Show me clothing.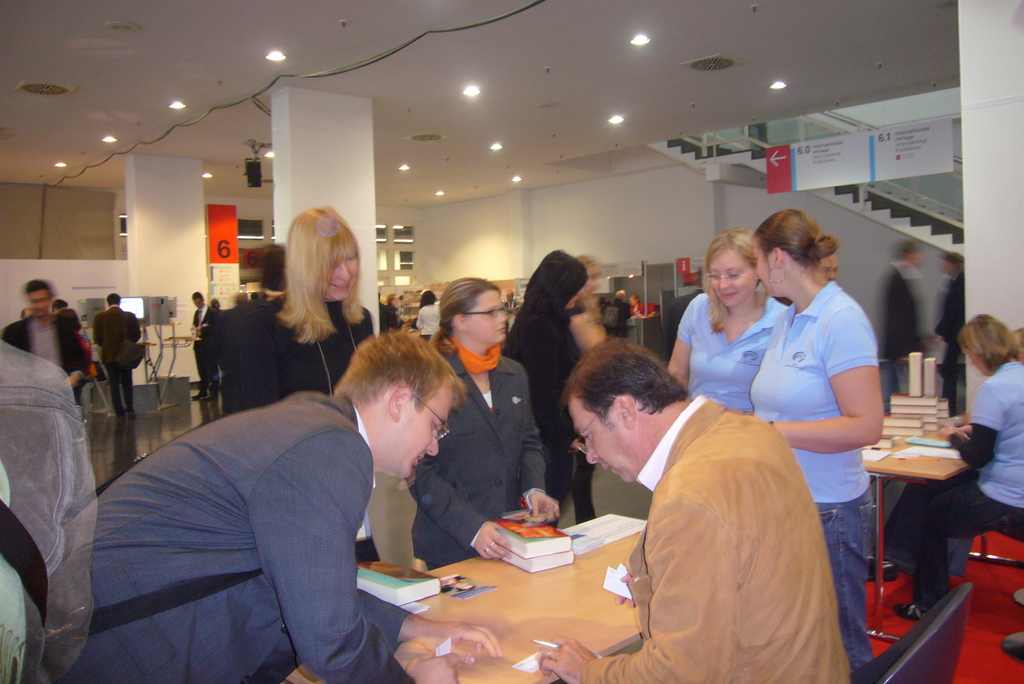
clothing is here: x1=508 y1=248 x2=587 y2=523.
